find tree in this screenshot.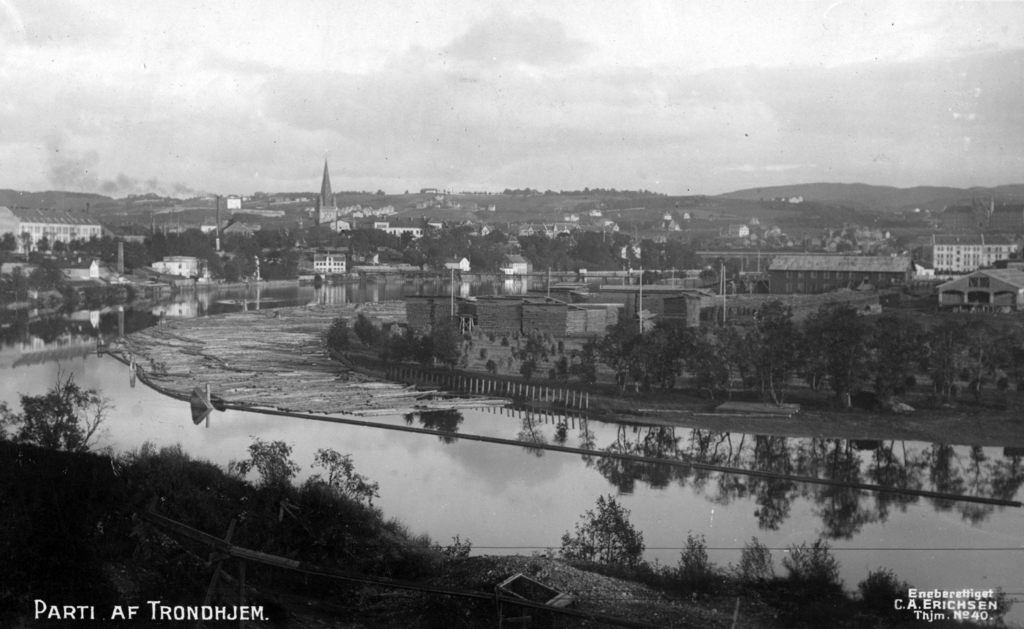
The bounding box for tree is [x1=34, y1=233, x2=52, y2=251].
